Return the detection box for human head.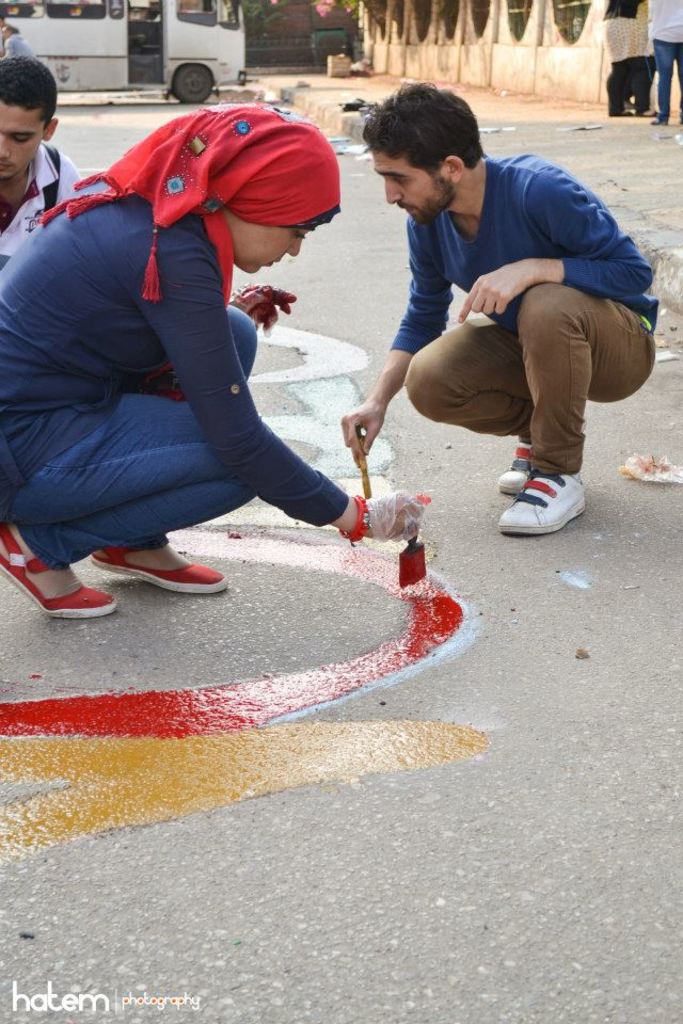
0:52:63:182.
